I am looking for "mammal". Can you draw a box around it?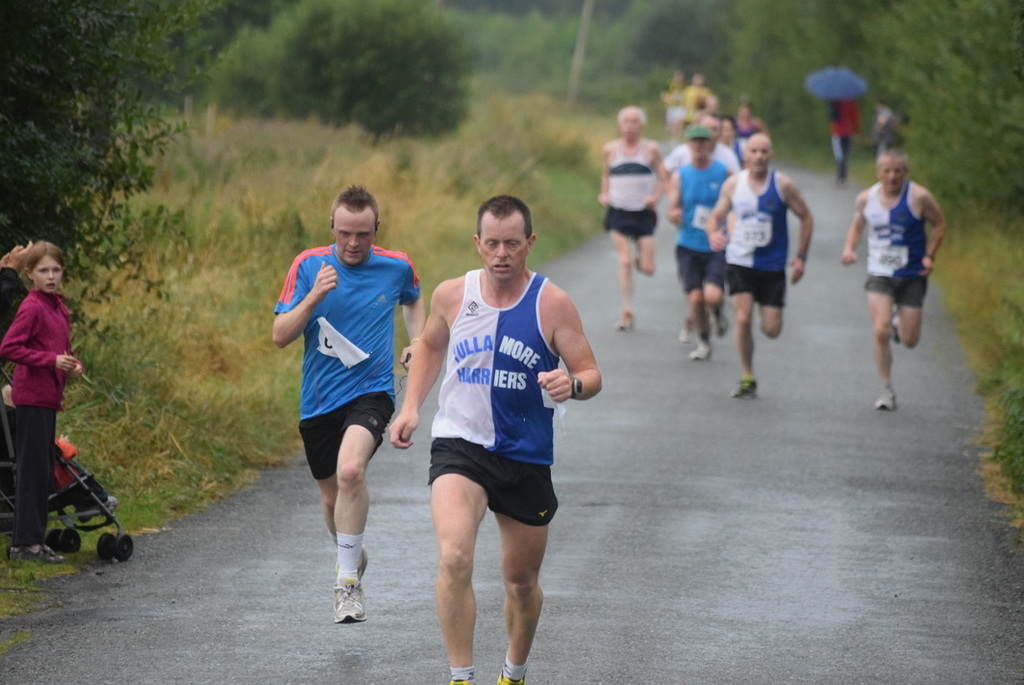
Sure, the bounding box is crop(681, 72, 712, 121).
